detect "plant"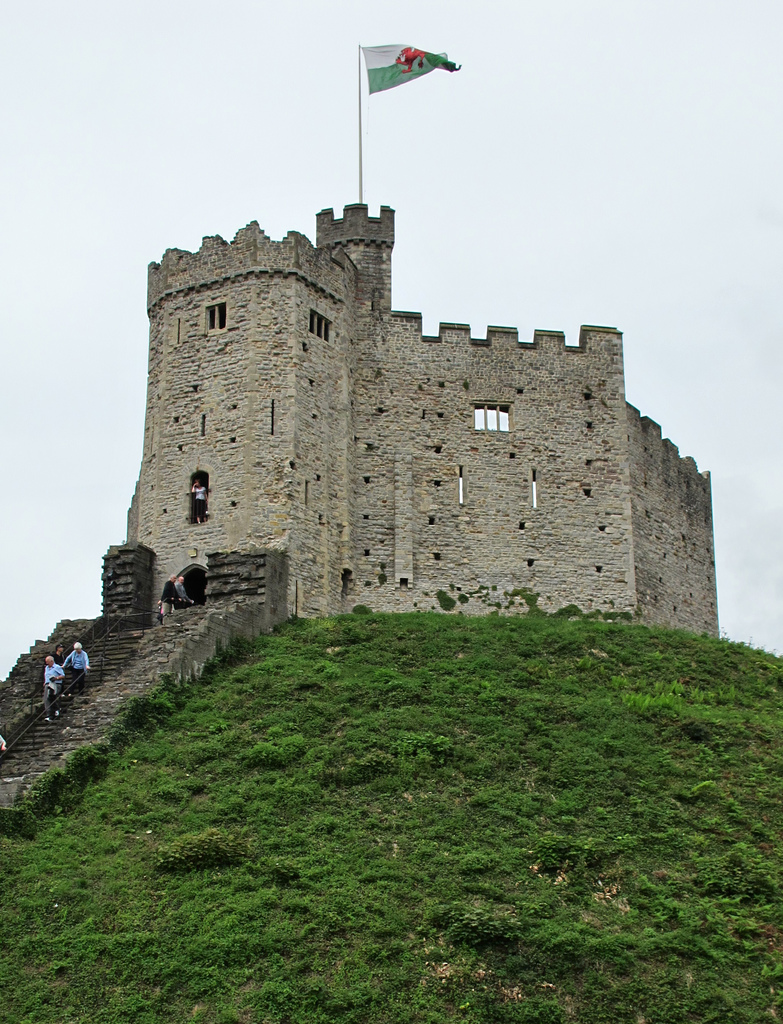
[left=365, top=580, right=374, bottom=589]
